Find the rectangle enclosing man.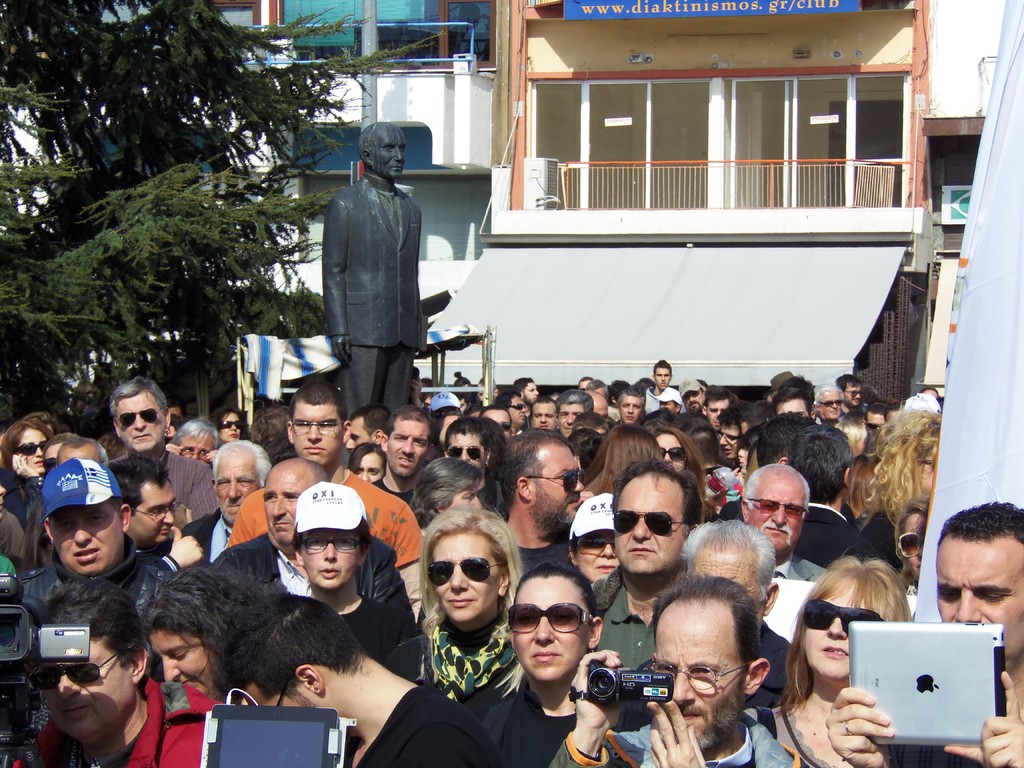
[left=771, top=385, right=816, bottom=419].
